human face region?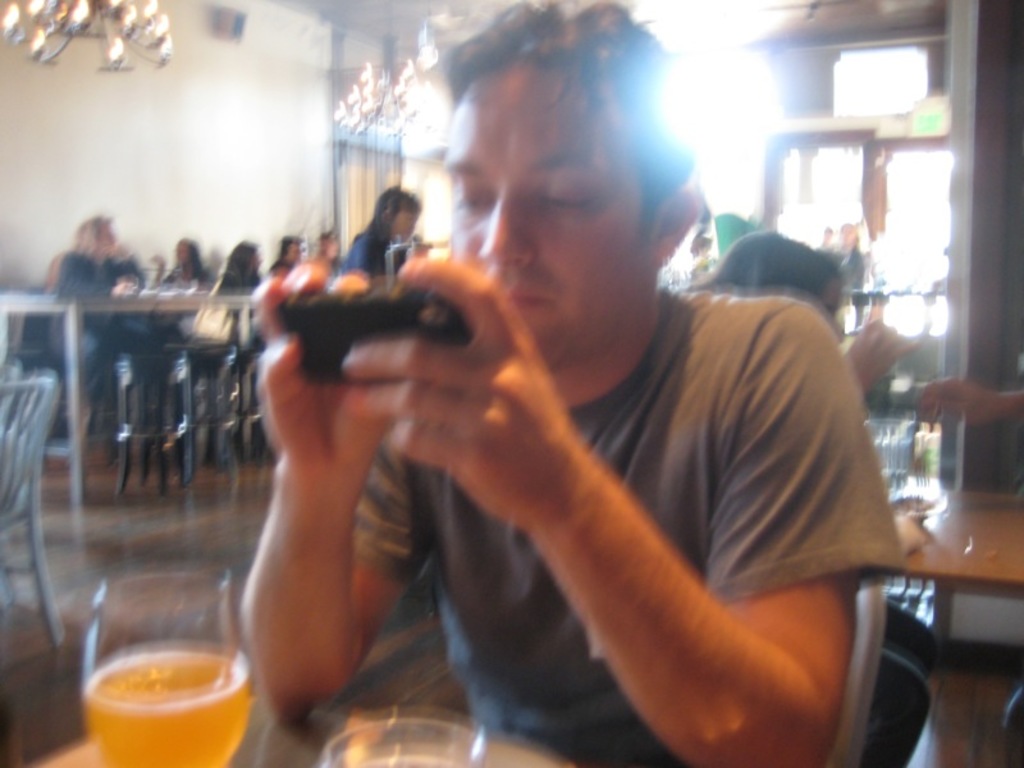
447/56/655/372
